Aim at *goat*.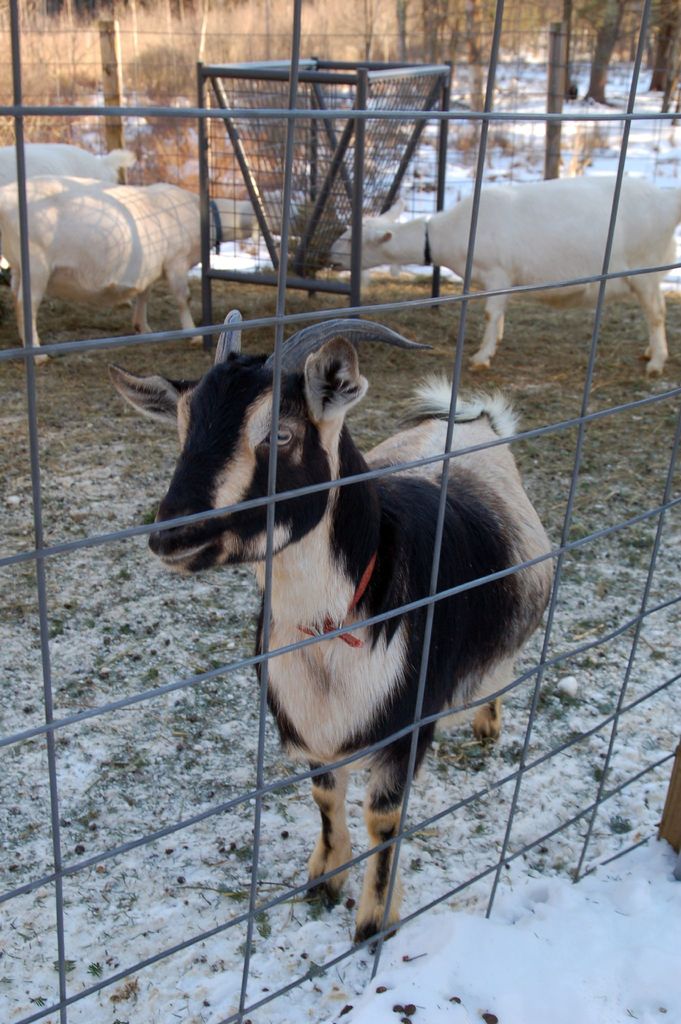
Aimed at <bbox>329, 178, 680, 376</bbox>.
